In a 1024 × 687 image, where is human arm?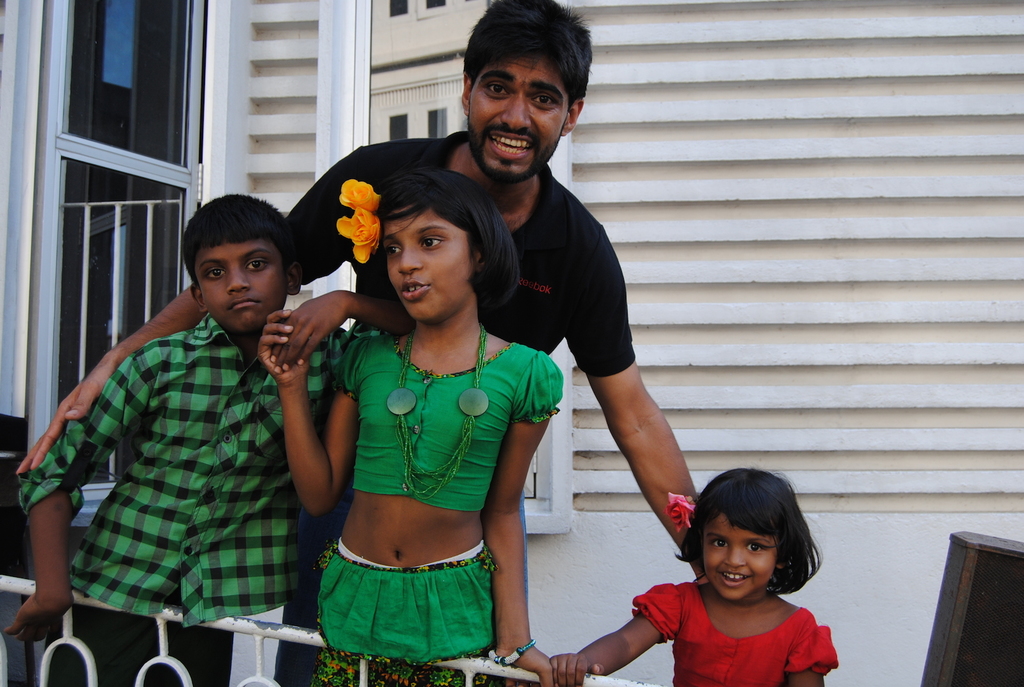
[left=561, top=219, right=709, bottom=569].
